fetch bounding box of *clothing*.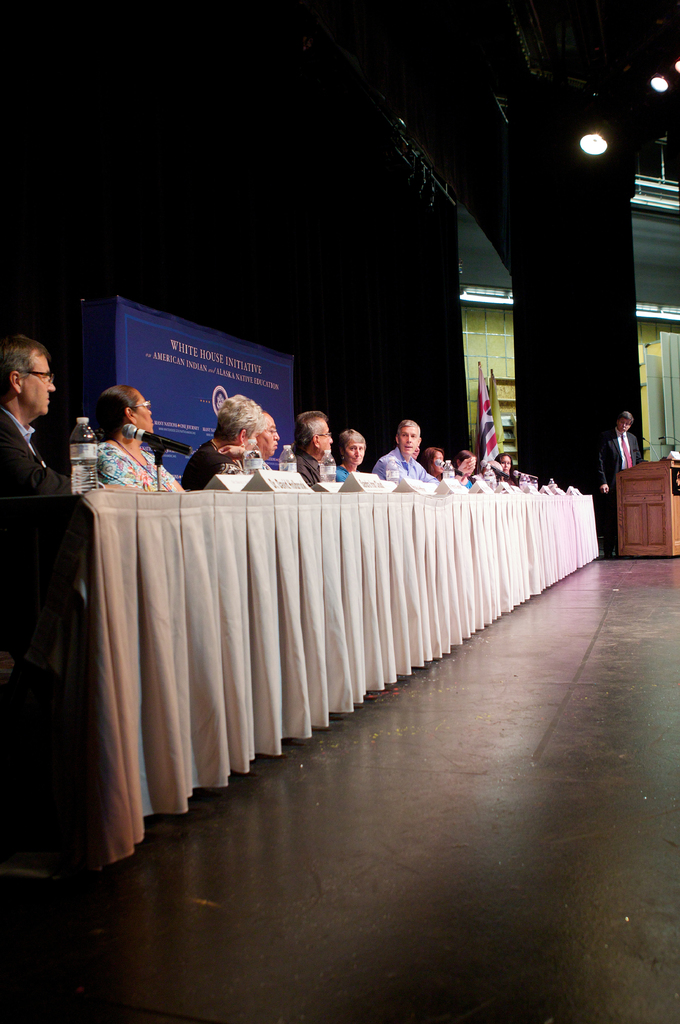
Bbox: l=291, t=457, r=356, b=490.
